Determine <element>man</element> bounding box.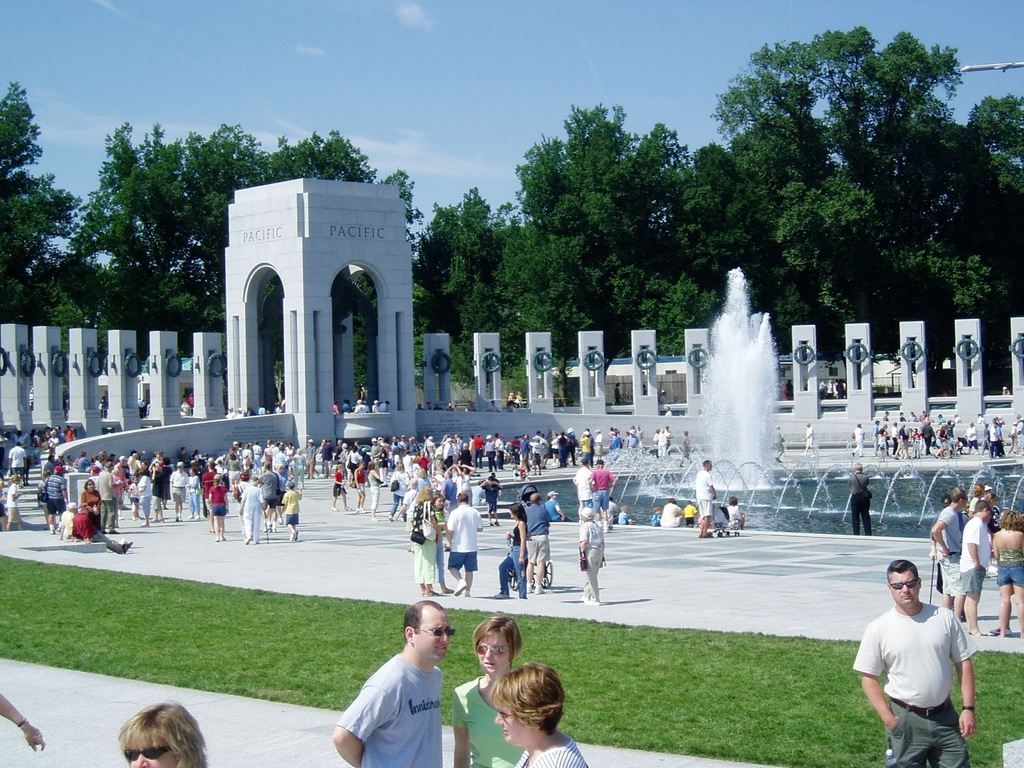
Determined: 872/420/877/452.
